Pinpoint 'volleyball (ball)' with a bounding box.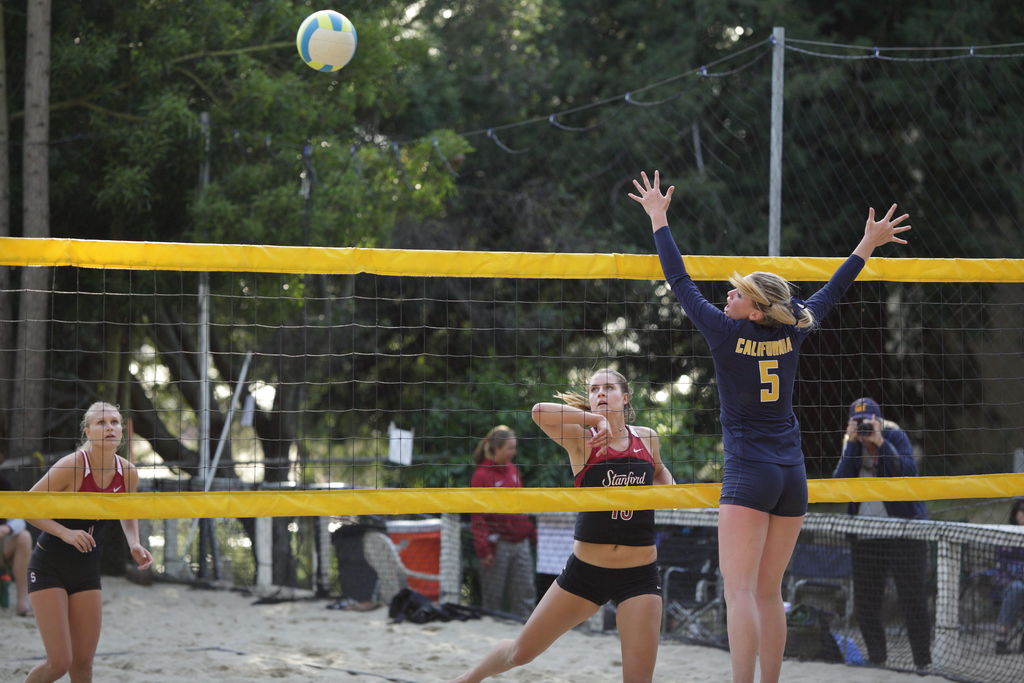
293/3/363/70.
